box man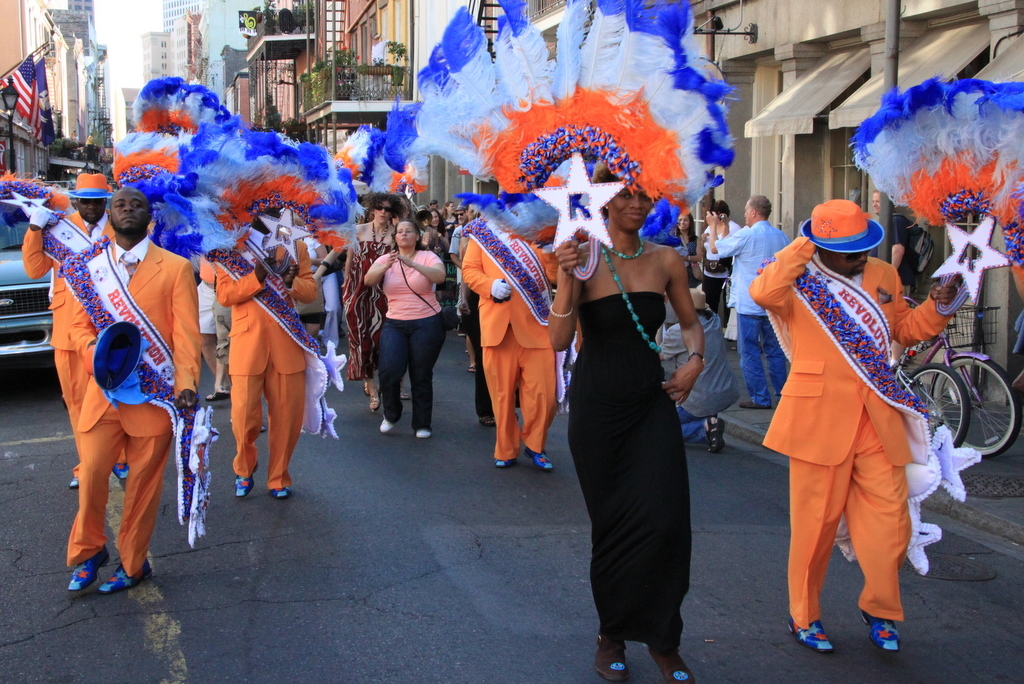
21, 171, 131, 489
